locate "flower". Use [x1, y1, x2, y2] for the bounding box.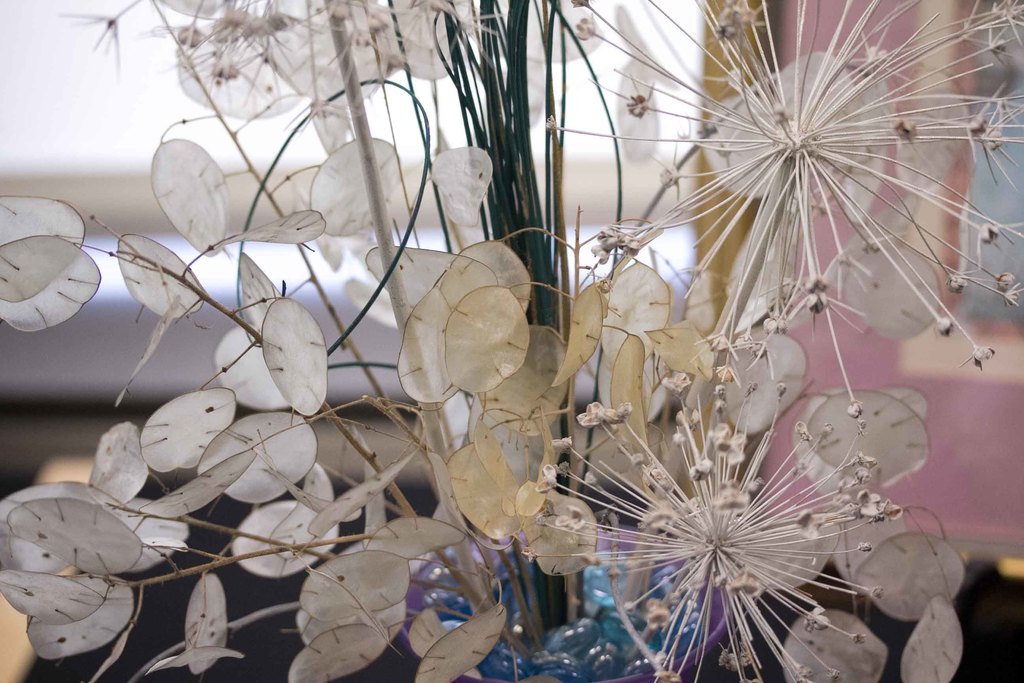
[61, 0, 508, 122].
